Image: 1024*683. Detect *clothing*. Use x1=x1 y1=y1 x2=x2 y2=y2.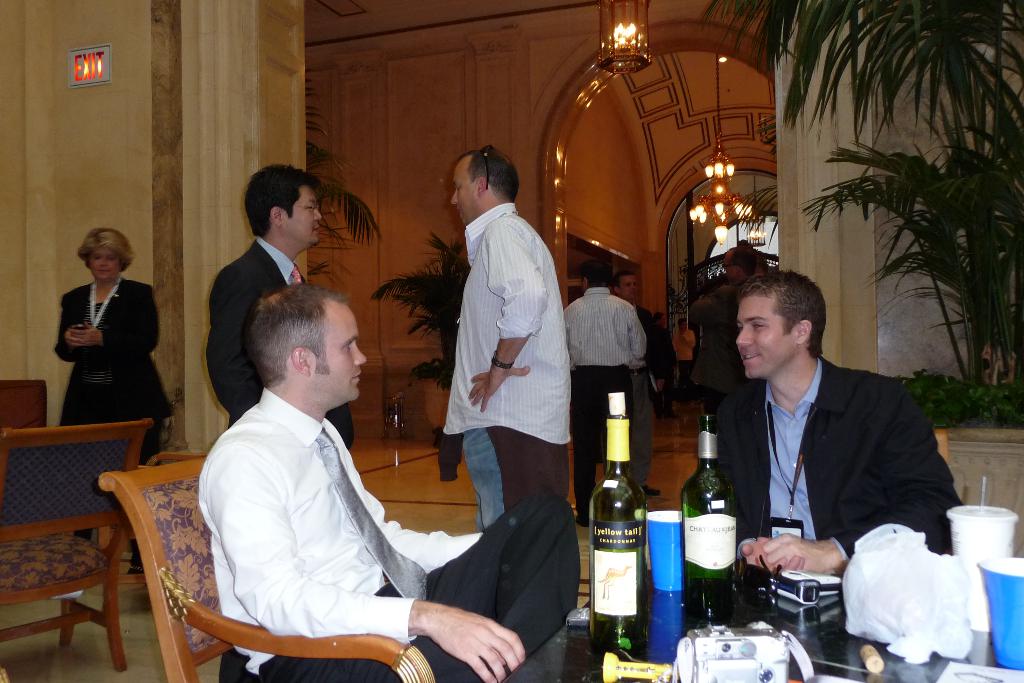
x1=563 y1=274 x2=650 y2=514.
